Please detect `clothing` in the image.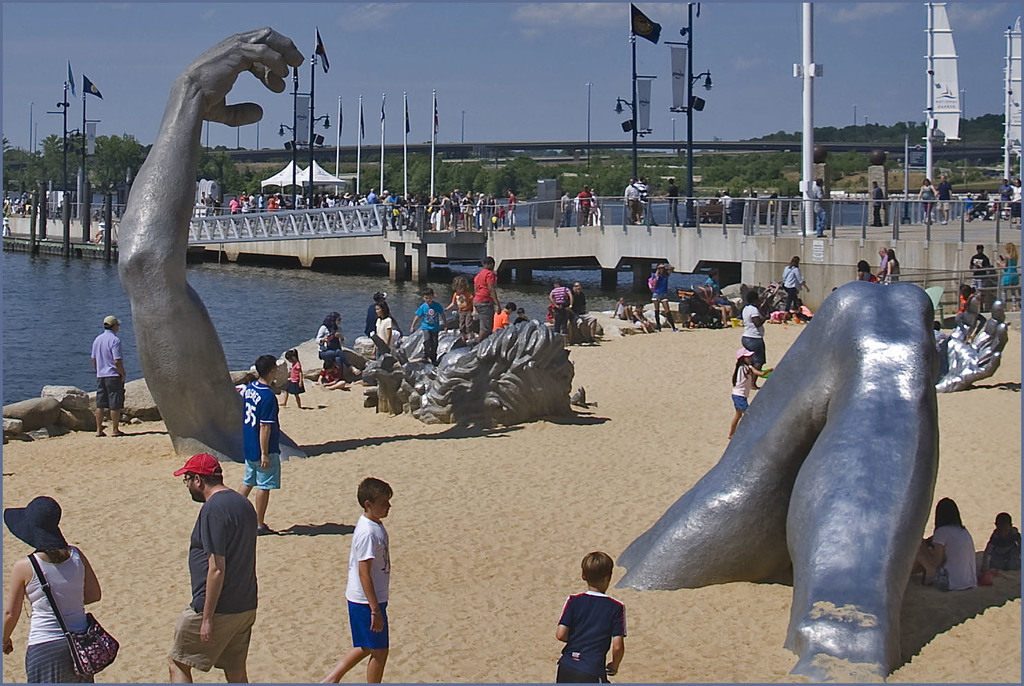
(left=646, top=278, right=684, bottom=321).
